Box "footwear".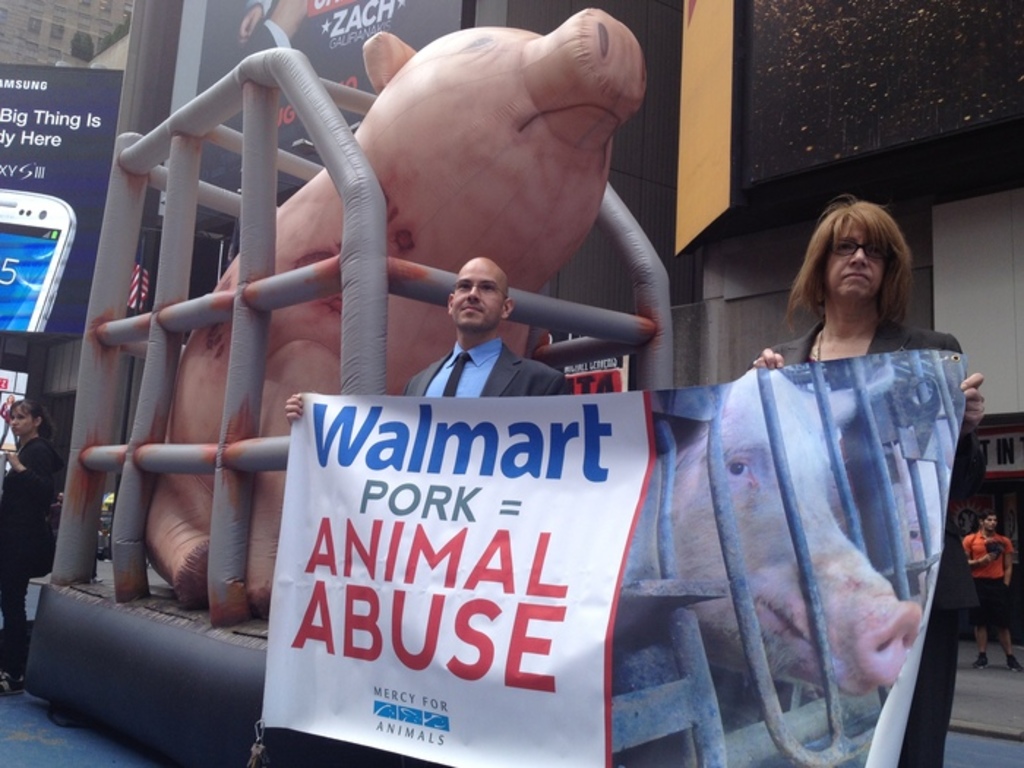
971/652/989/669.
